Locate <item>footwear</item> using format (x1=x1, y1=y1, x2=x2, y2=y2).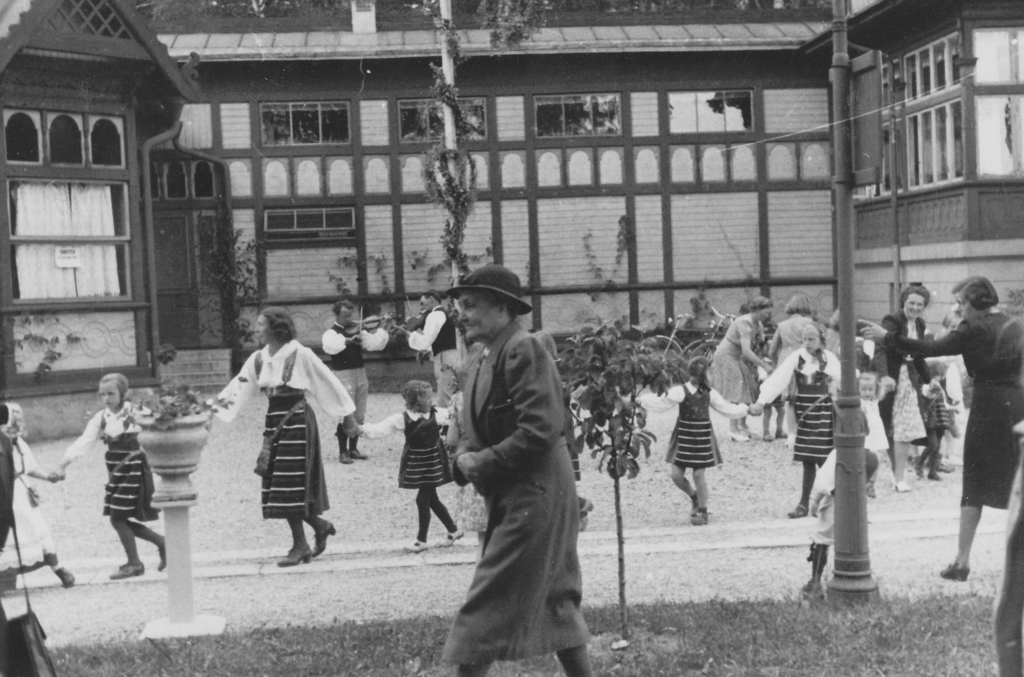
(x1=273, y1=539, x2=311, y2=570).
